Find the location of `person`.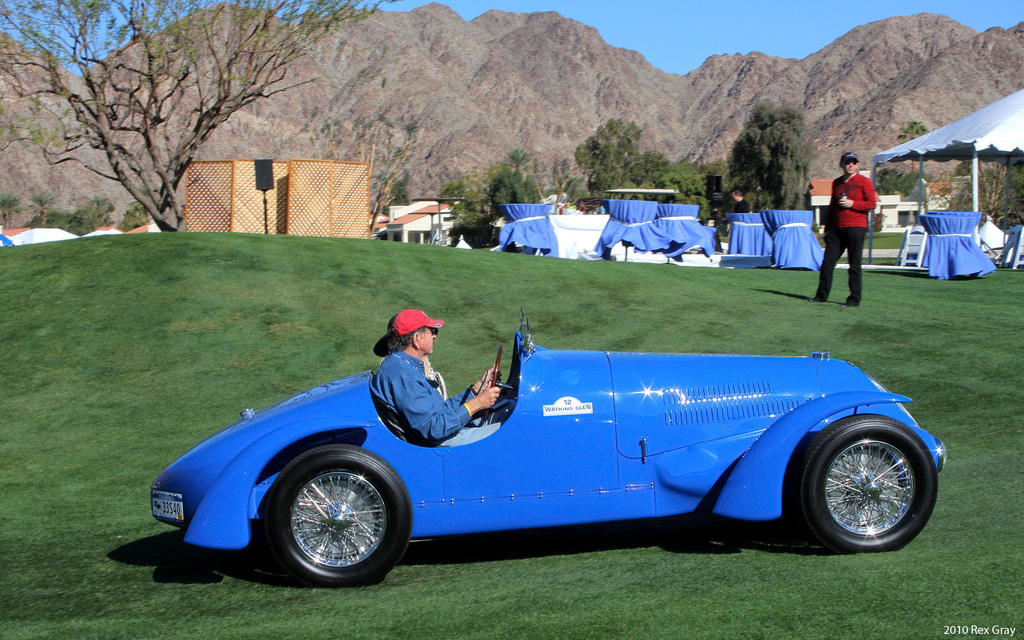
Location: region(372, 308, 502, 447).
